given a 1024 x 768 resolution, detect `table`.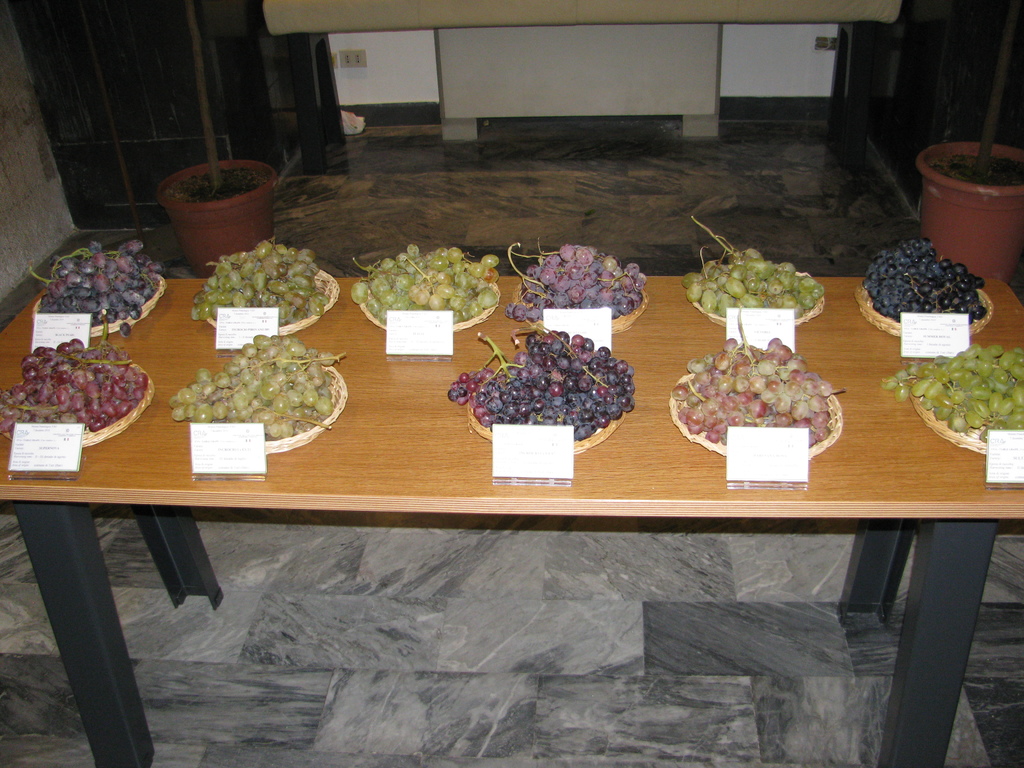
locate(12, 169, 991, 728).
